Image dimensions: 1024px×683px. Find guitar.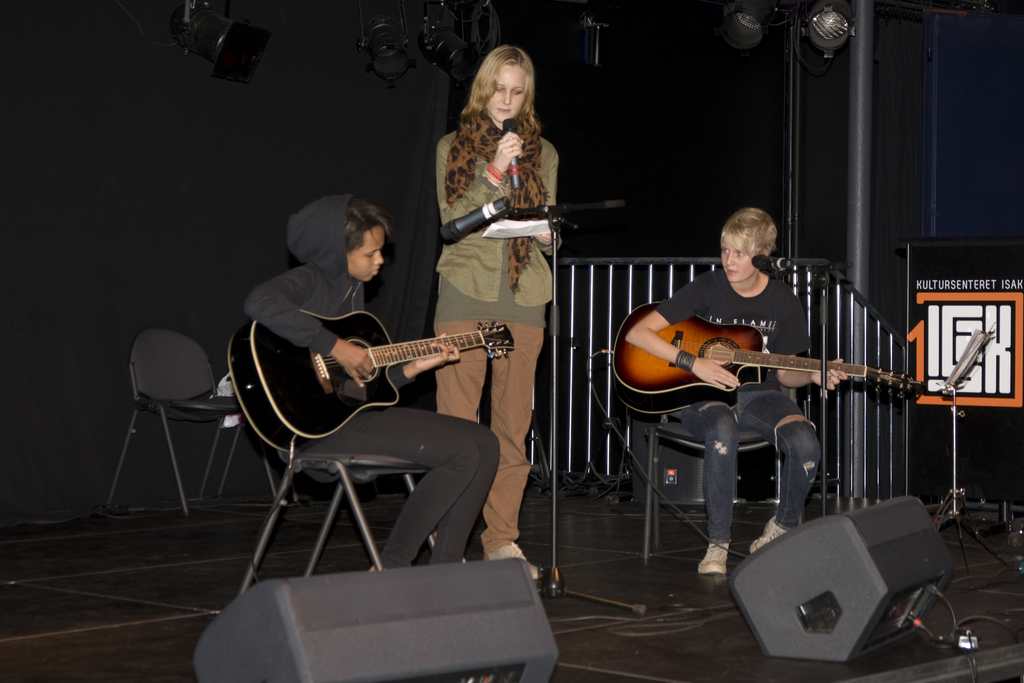
bbox(223, 309, 518, 450).
